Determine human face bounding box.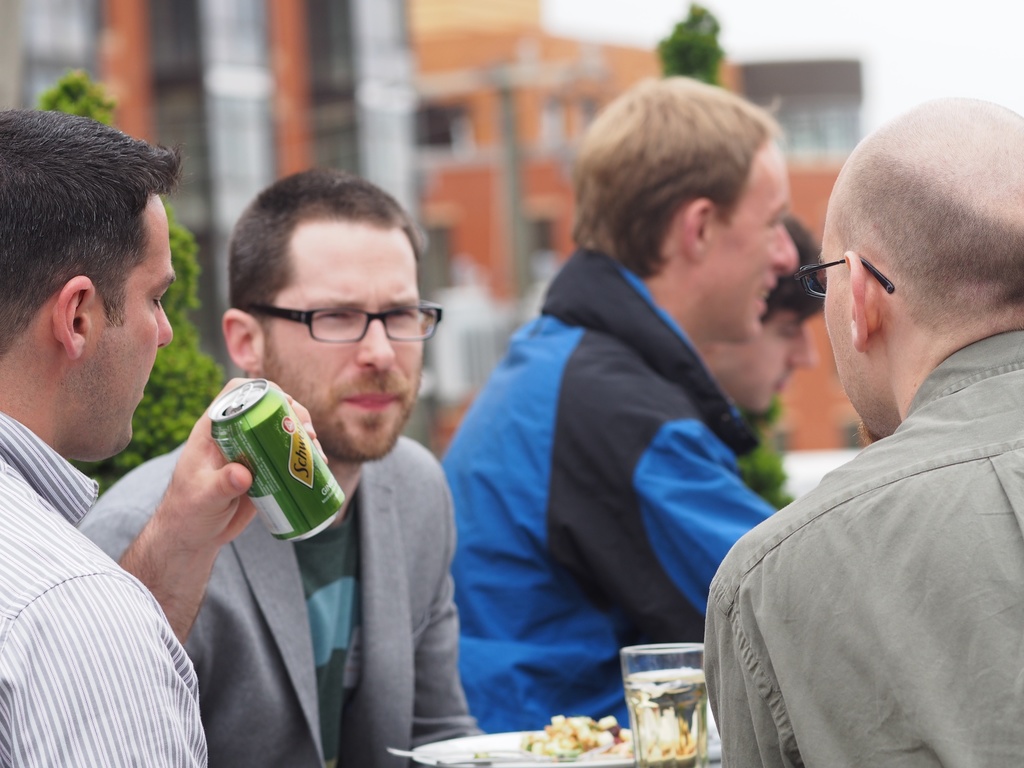
Determined: x1=815 y1=199 x2=872 y2=446.
